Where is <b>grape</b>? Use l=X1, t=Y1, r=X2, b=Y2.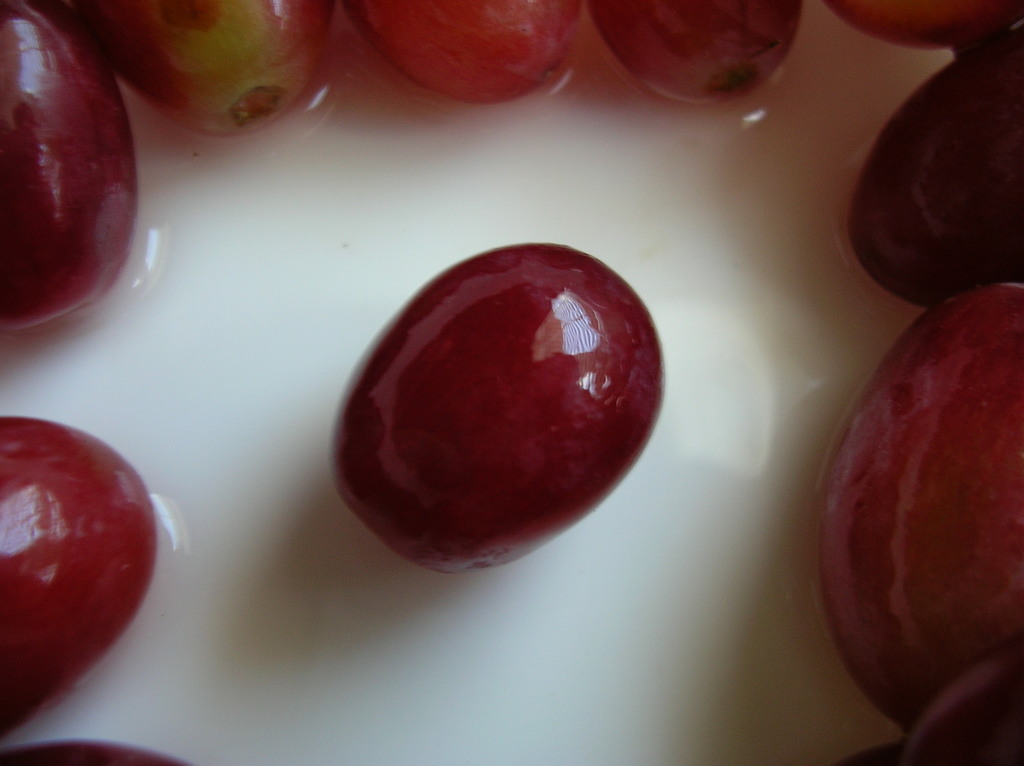
l=331, t=241, r=665, b=580.
